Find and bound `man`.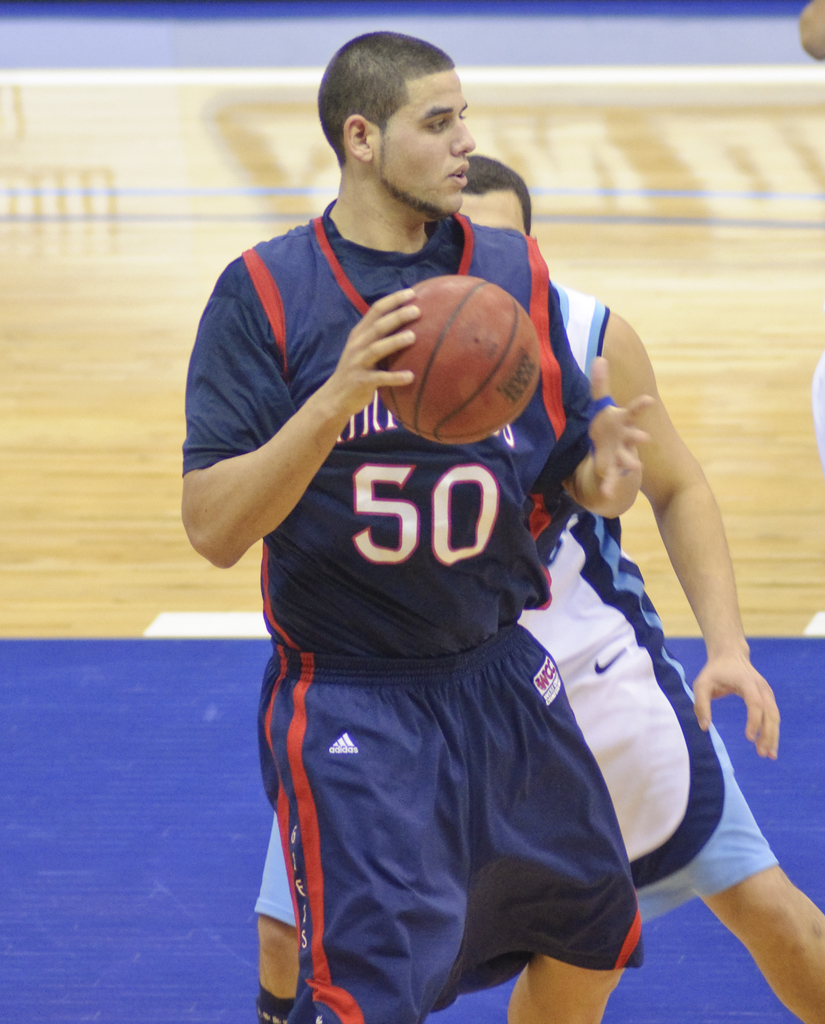
Bound: 252, 154, 824, 1023.
